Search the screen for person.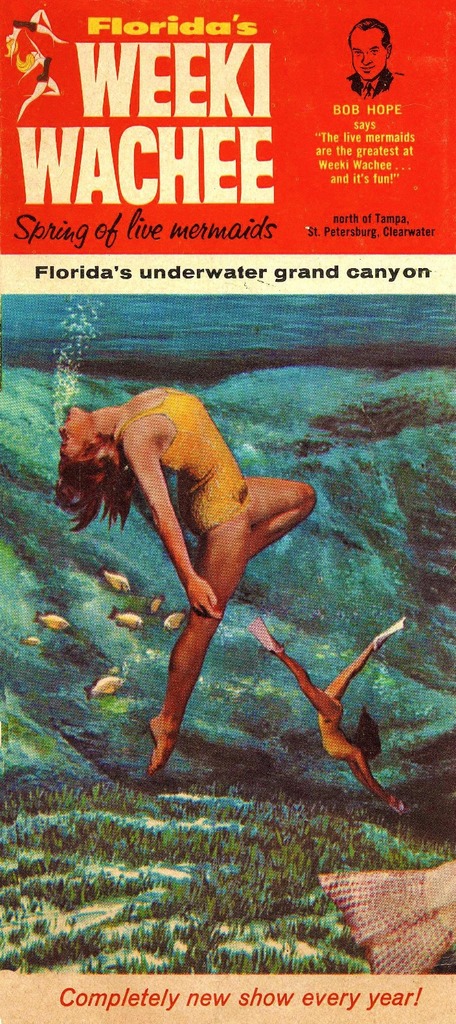
Found at [left=75, top=367, right=317, bottom=799].
